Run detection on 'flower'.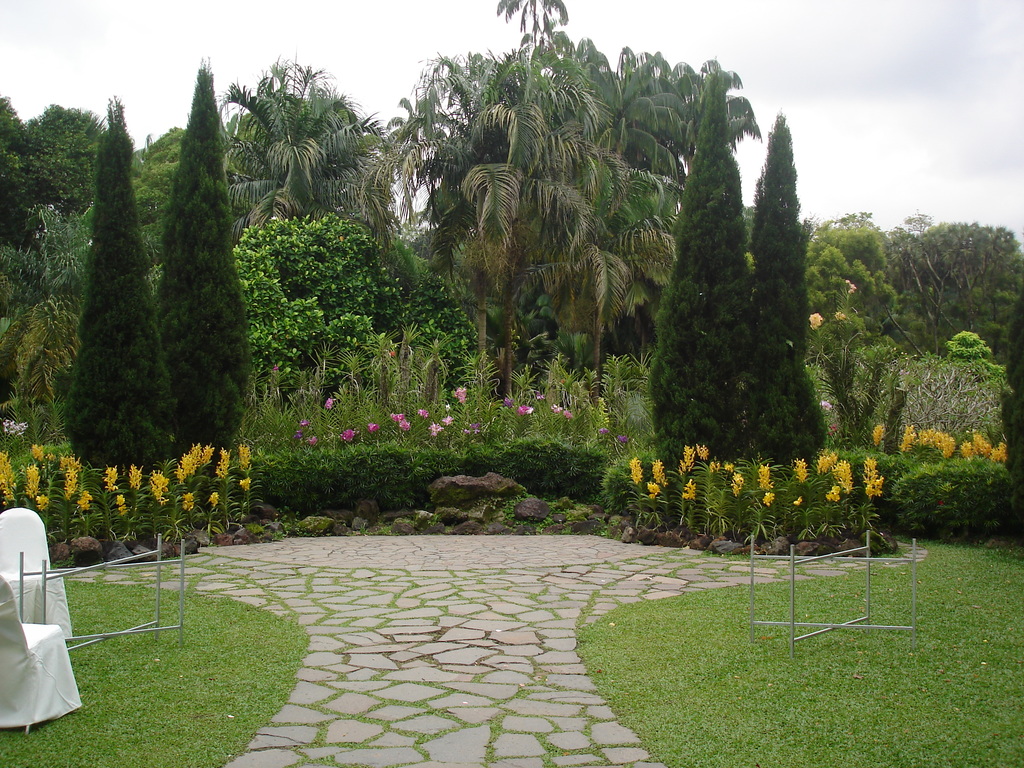
Result: (left=658, top=461, right=669, bottom=481).
